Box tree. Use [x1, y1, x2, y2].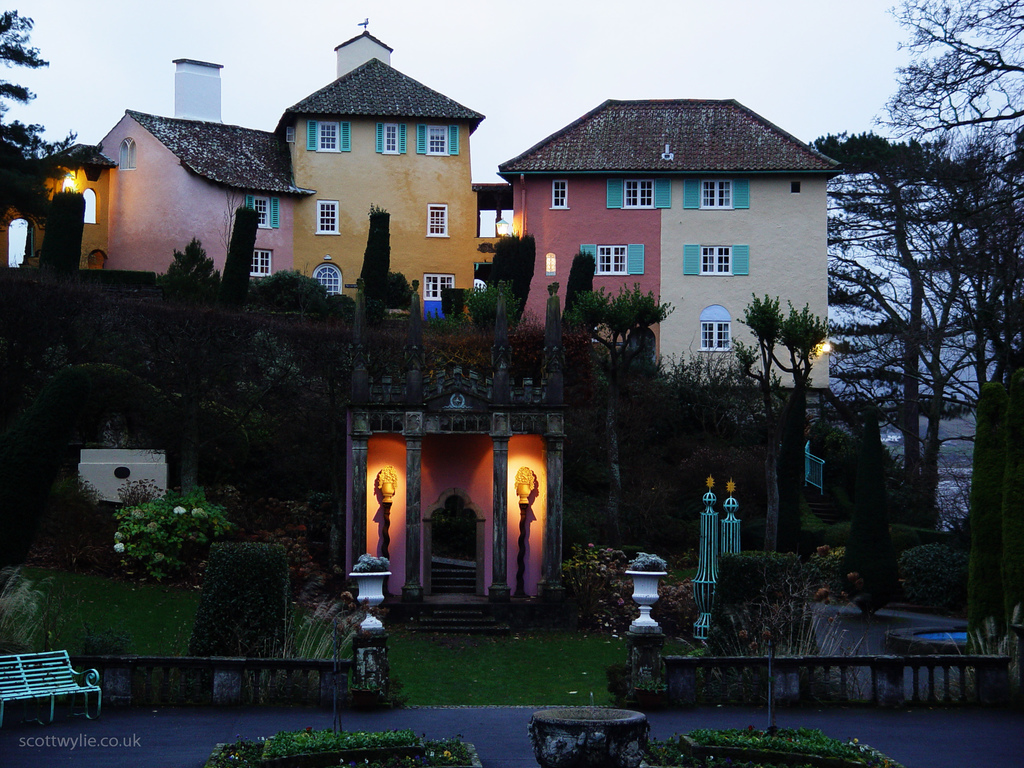
[0, 0, 109, 376].
